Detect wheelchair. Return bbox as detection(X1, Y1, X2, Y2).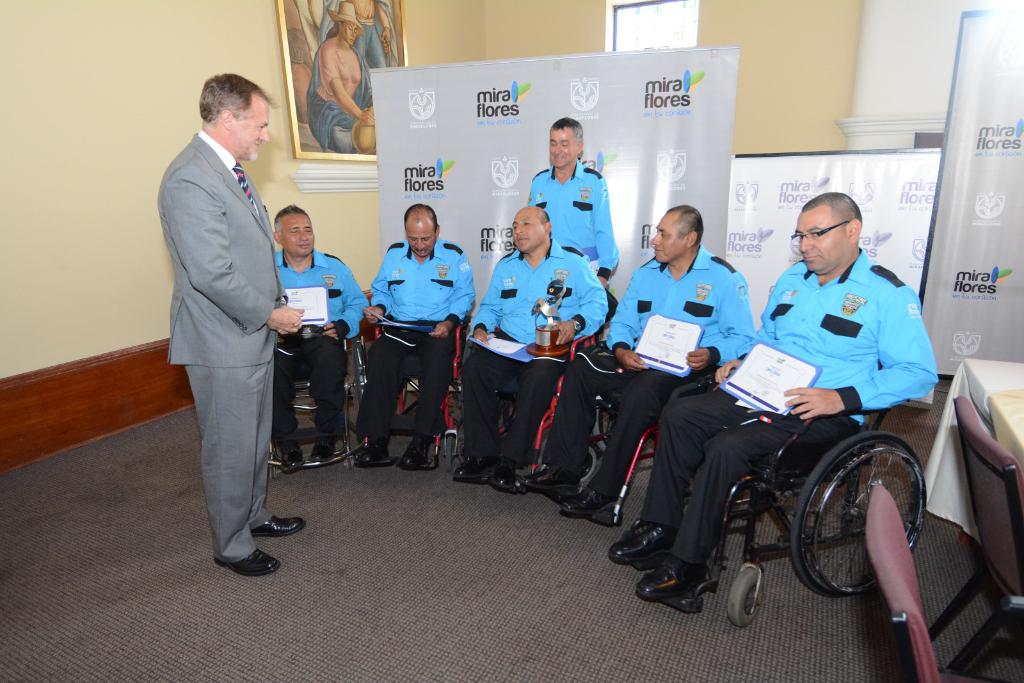
detection(623, 412, 925, 627).
